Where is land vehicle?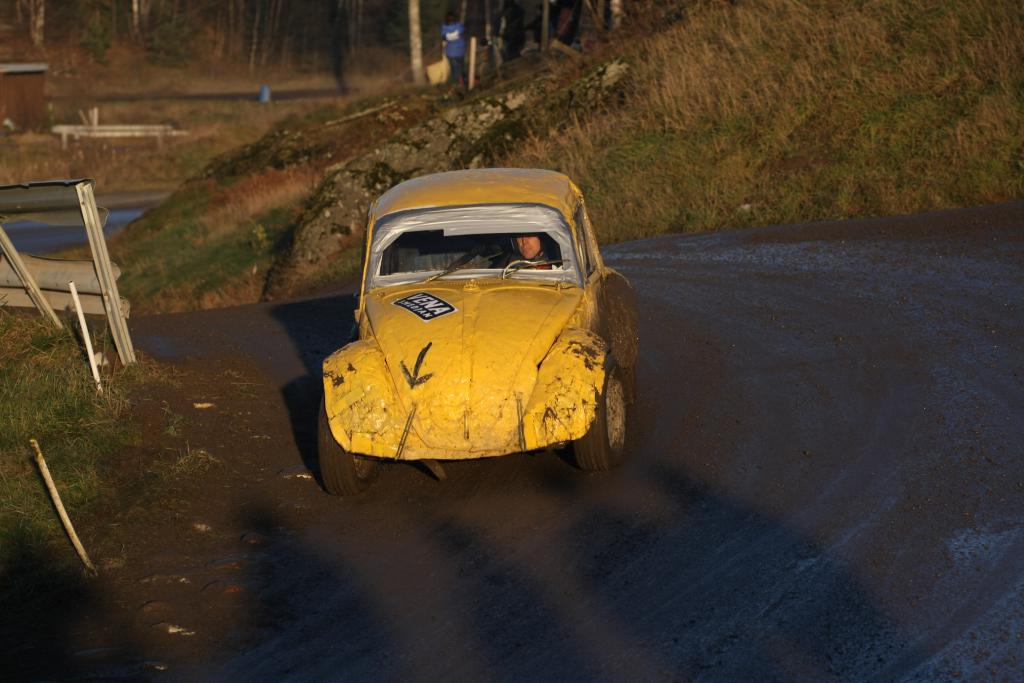
{"left": 311, "top": 167, "right": 644, "bottom": 493}.
